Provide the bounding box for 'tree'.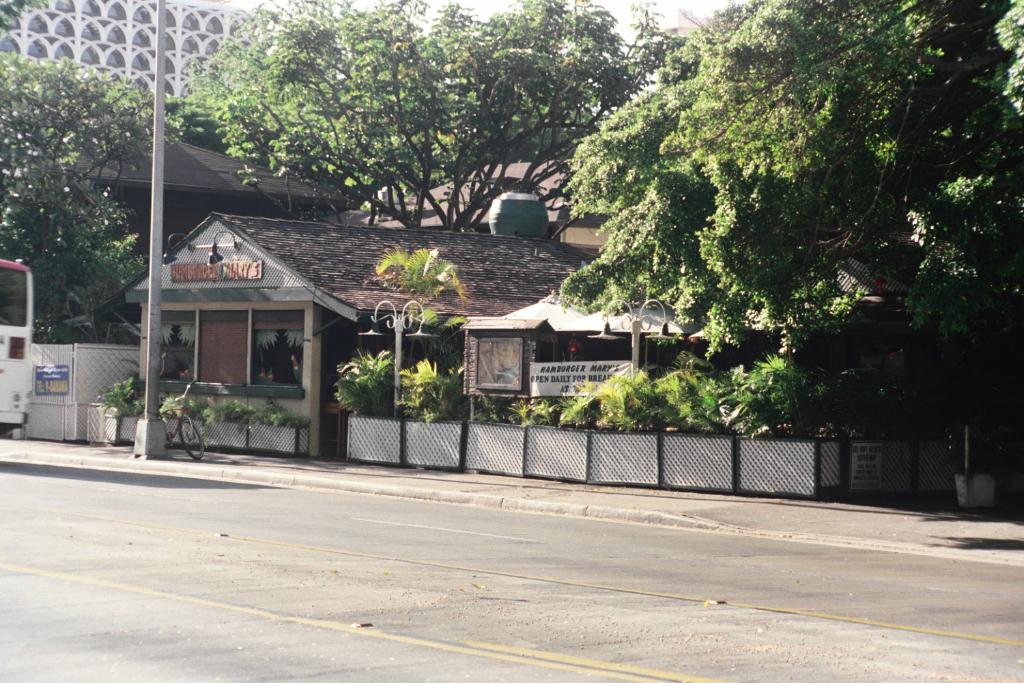
(0,0,51,31).
